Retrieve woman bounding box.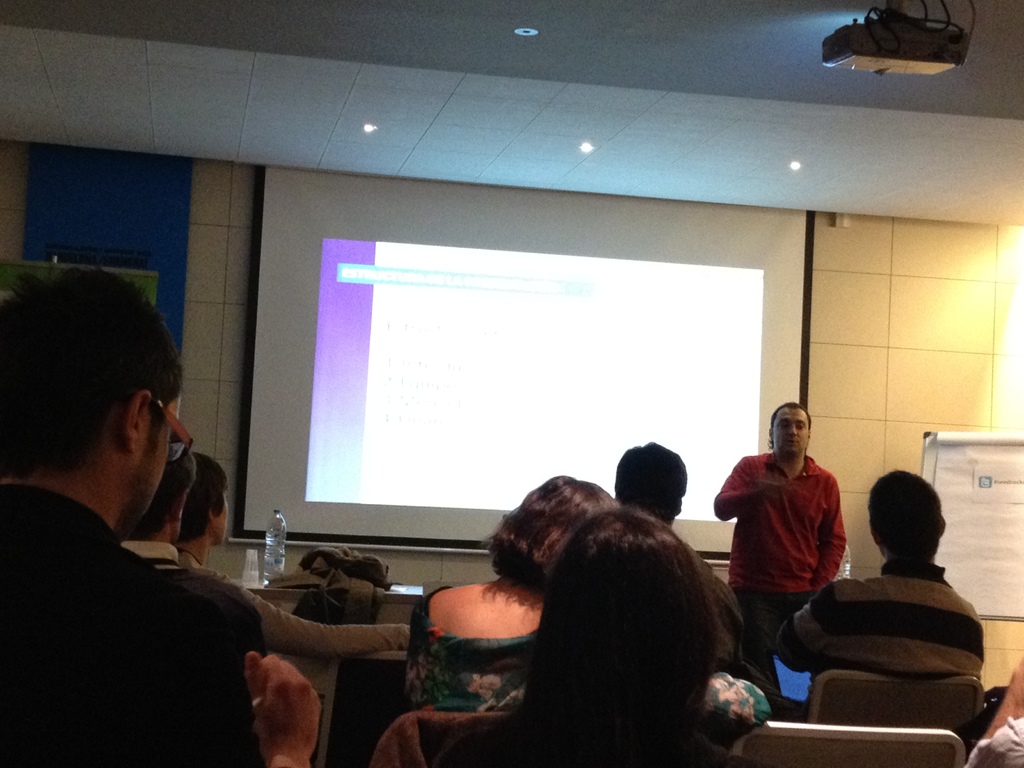
Bounding box: {"left": 397, "top": 475, "right": 623, "bottom": 727}.
